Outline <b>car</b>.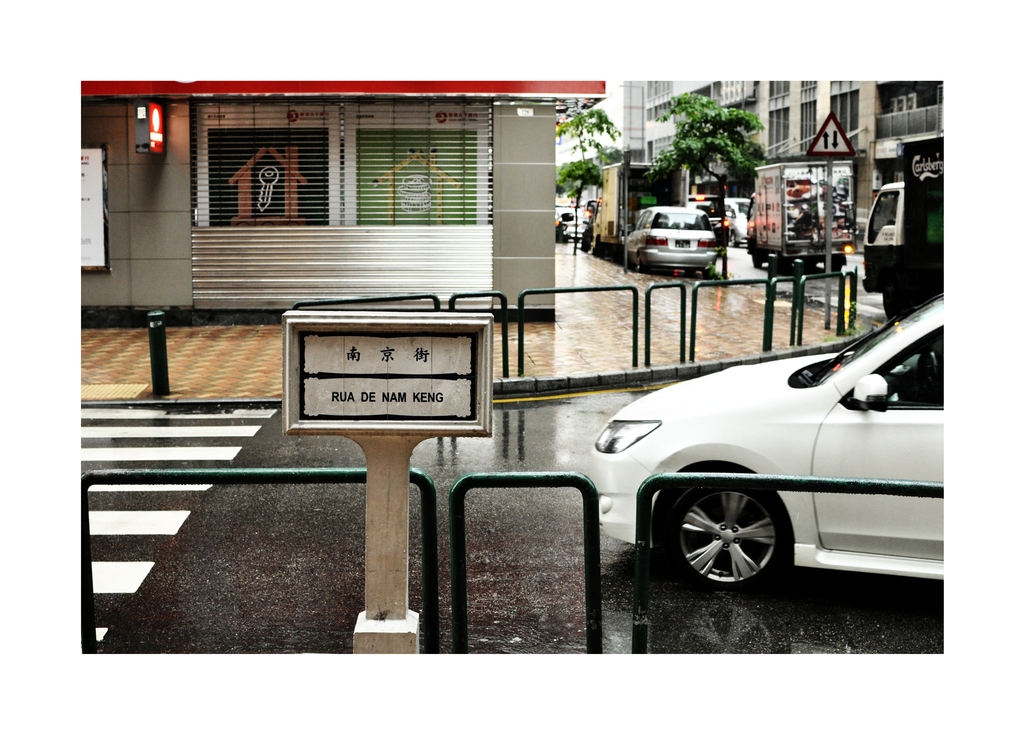
Outline: [left=589, top=293, right=965, bottom=605].
